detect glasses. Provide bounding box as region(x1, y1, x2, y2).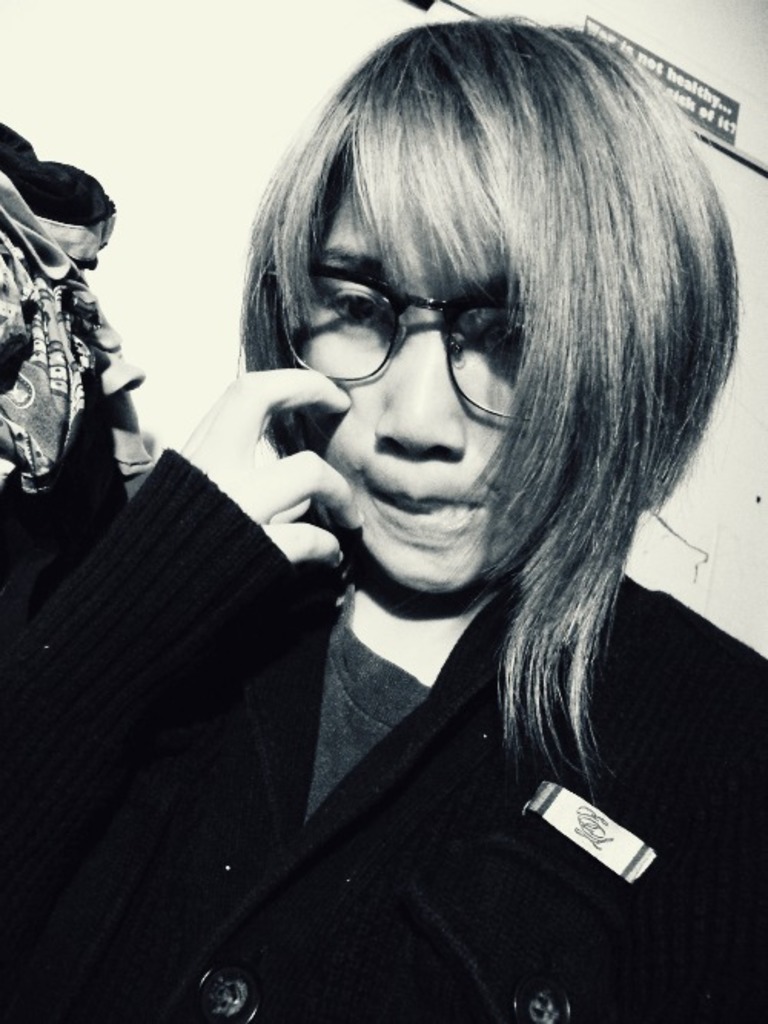
region(266, 236, 607, 419).
